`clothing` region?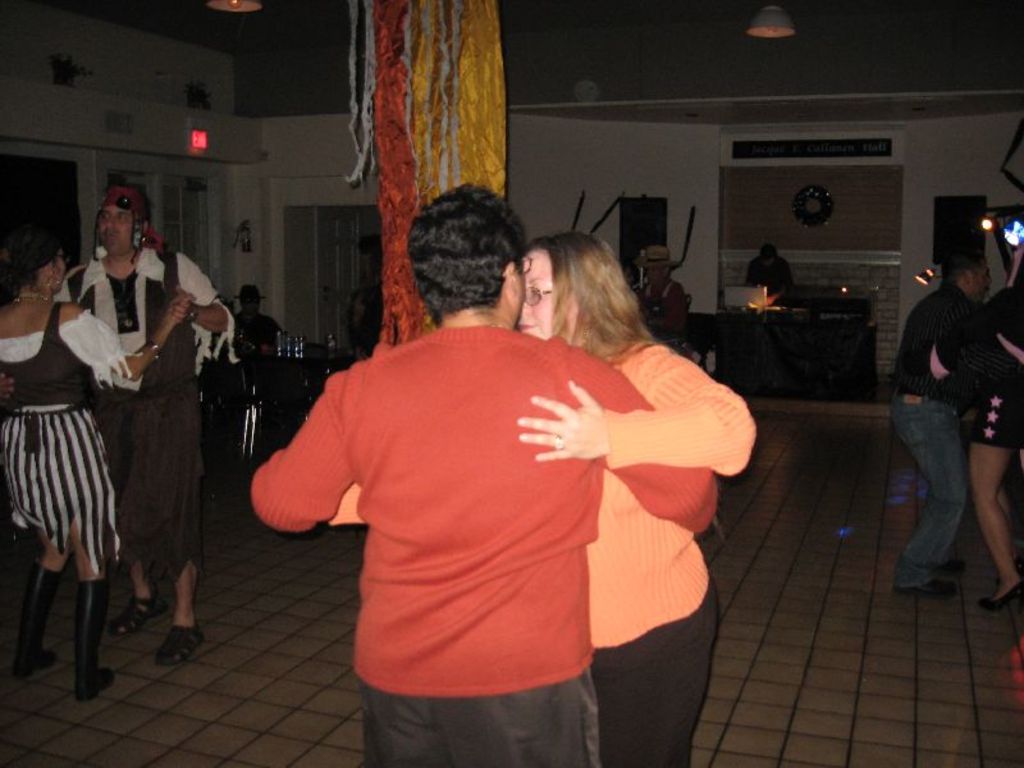
(47, 242, 246, 581)
